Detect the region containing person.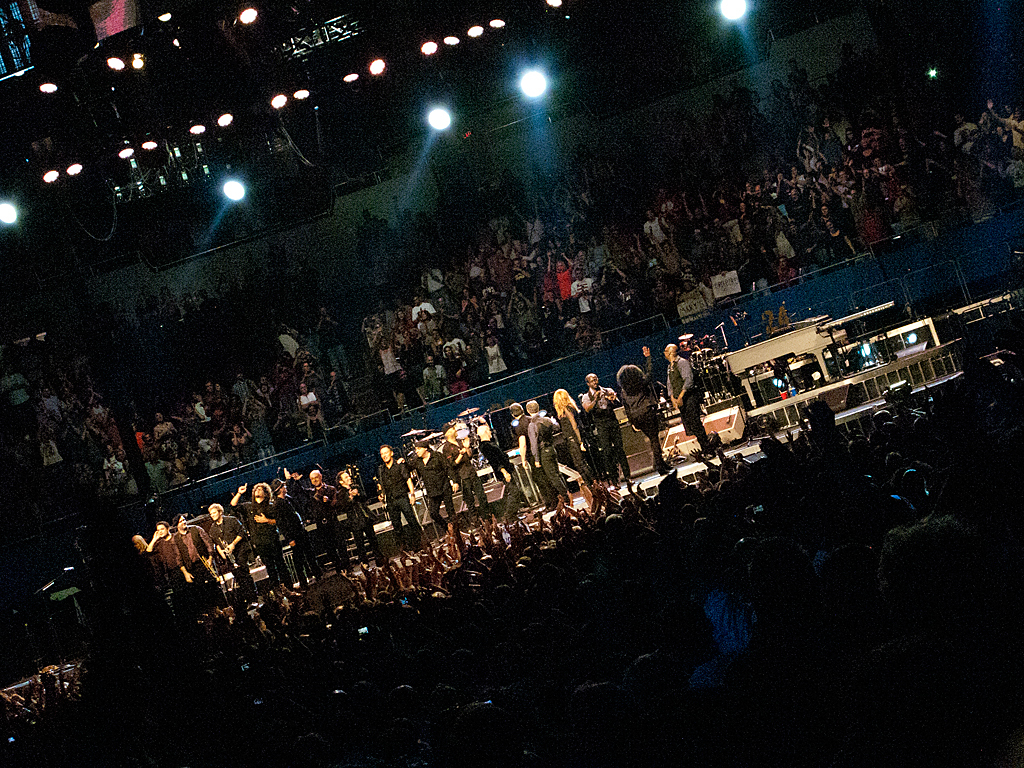
<box>293,466,343,563</box>.
